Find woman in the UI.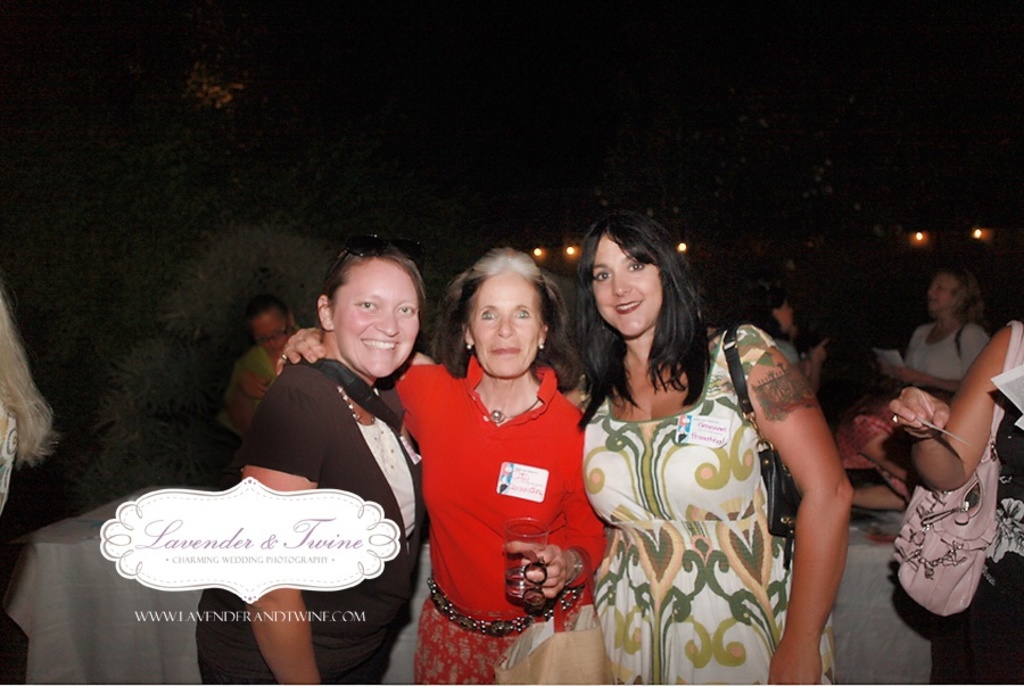
UI element at locate(875, 311, 1023, 685).
